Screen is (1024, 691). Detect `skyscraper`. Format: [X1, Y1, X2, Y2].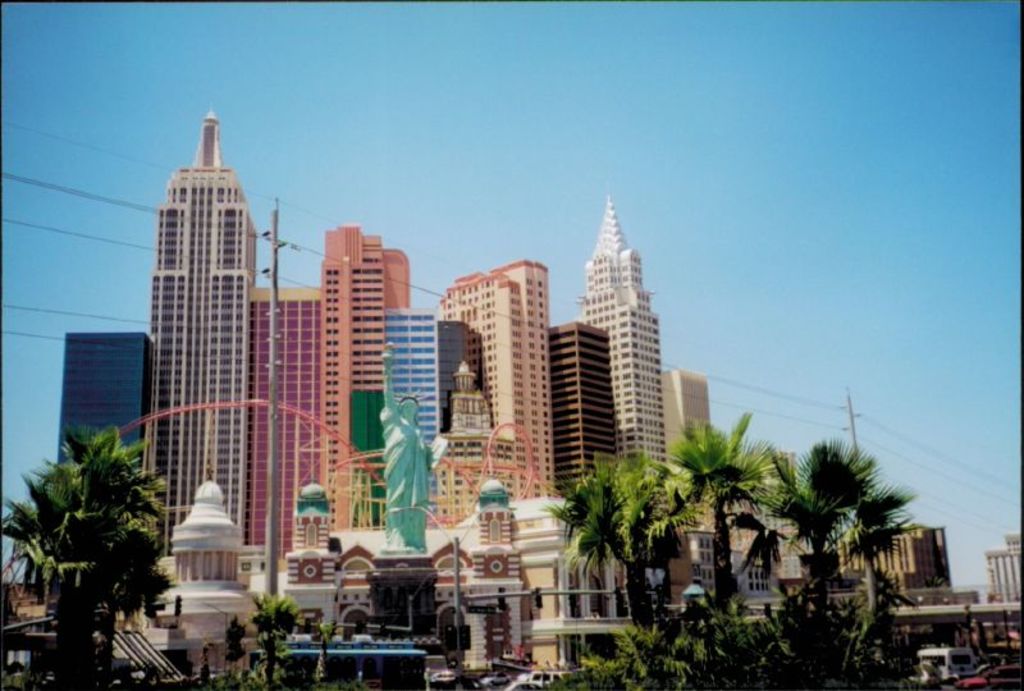
[988, 534, 1023, 612].
